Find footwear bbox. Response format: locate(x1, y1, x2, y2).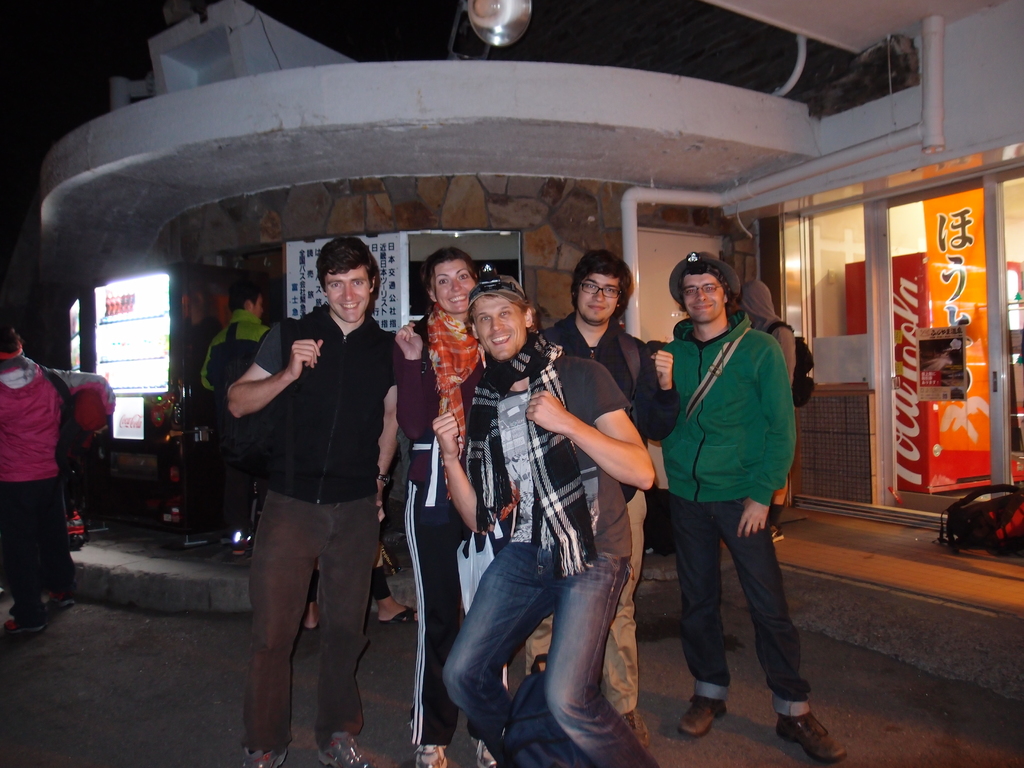
locate(776, 707, 848, 764).
